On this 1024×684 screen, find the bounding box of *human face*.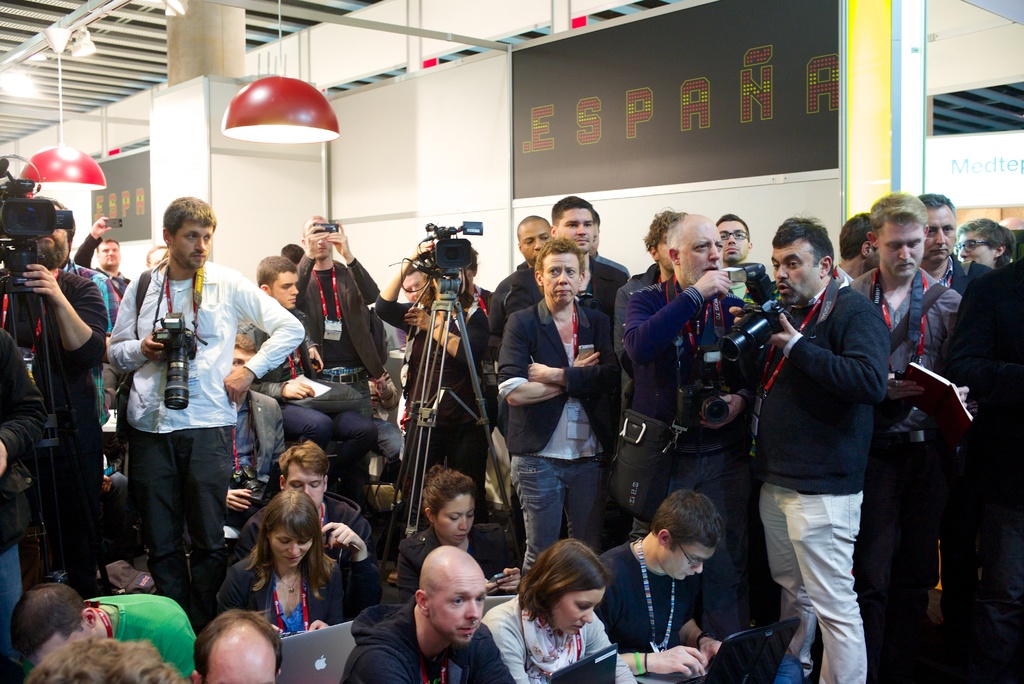
Bounding box: box=[171, 220, 212, 270].
